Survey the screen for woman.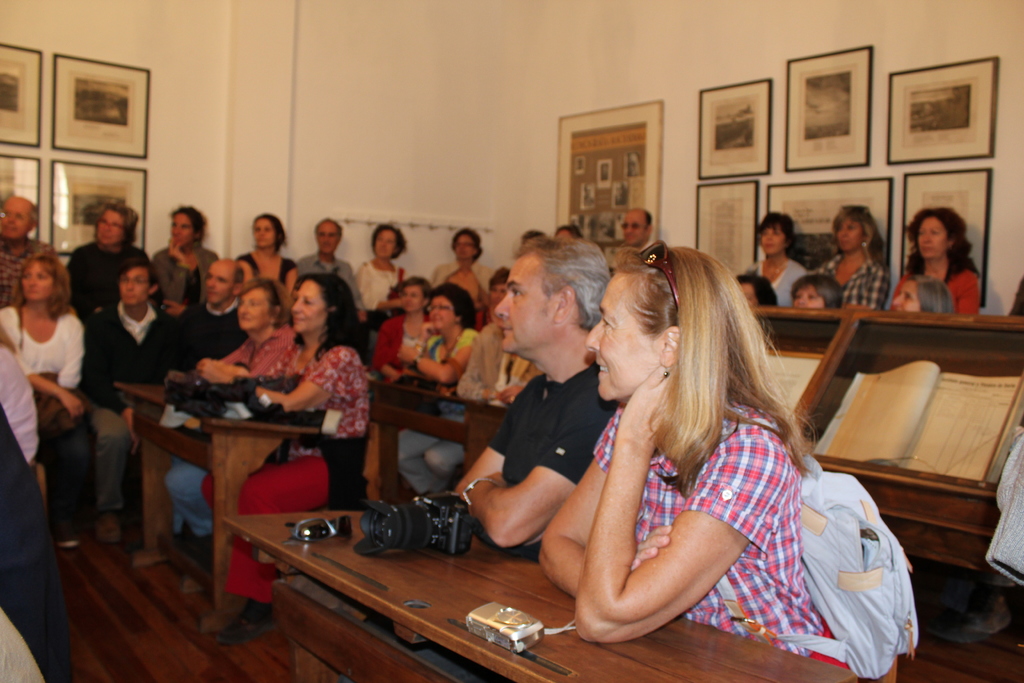
Survey found: [left=509, top=244, right=836, bottom=680].
